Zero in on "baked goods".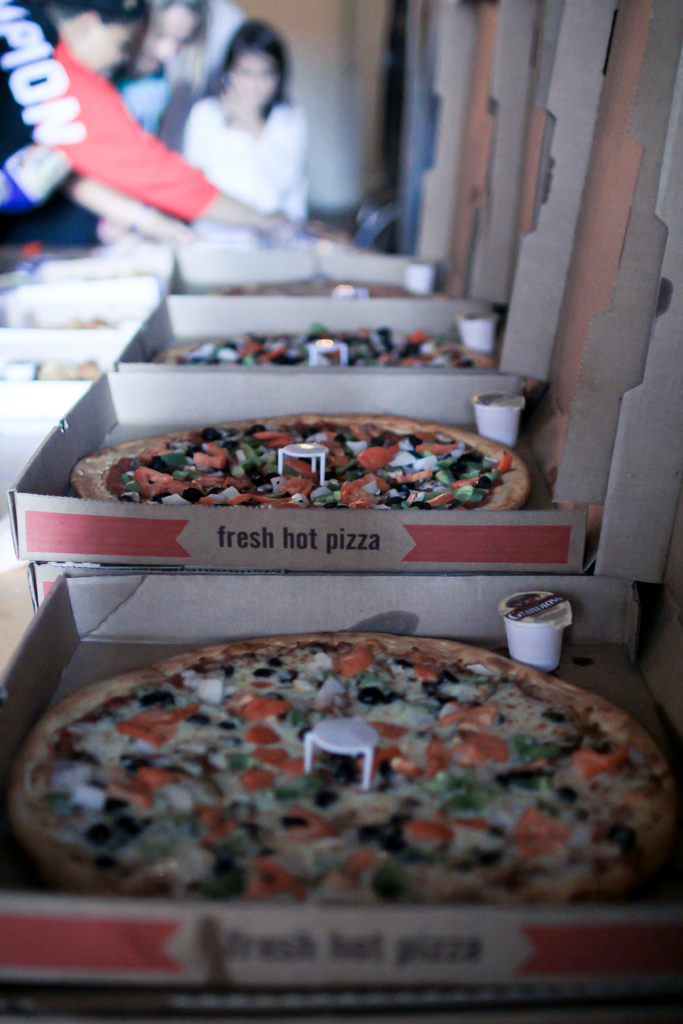
Zeroed in: x1=167 y1=337 x2=497 y2=380.
